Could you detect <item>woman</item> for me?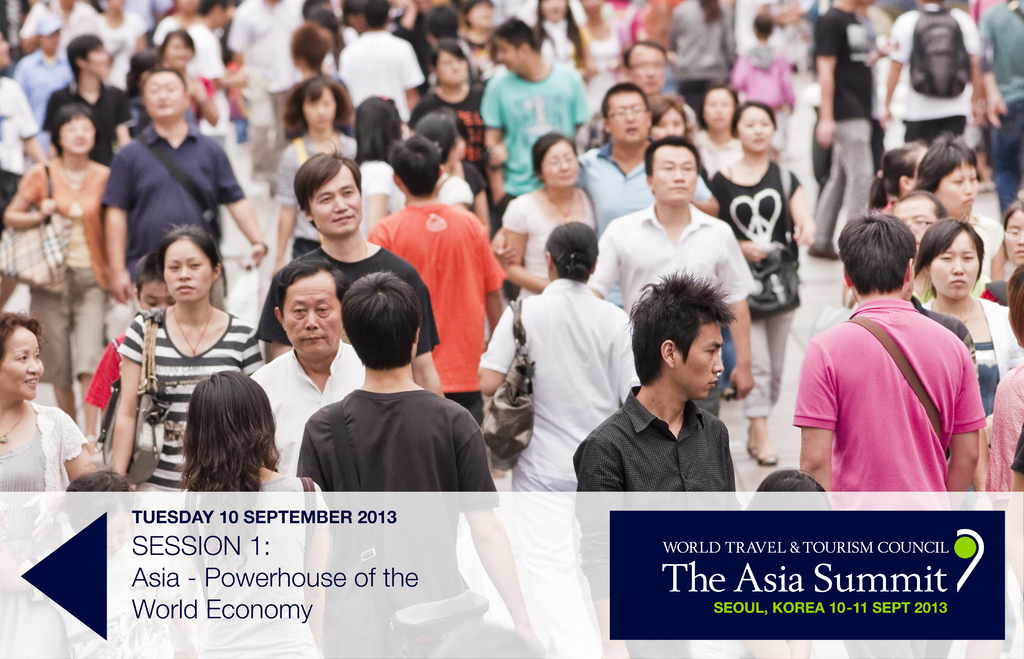
Detection result: (500,134,596,291).
